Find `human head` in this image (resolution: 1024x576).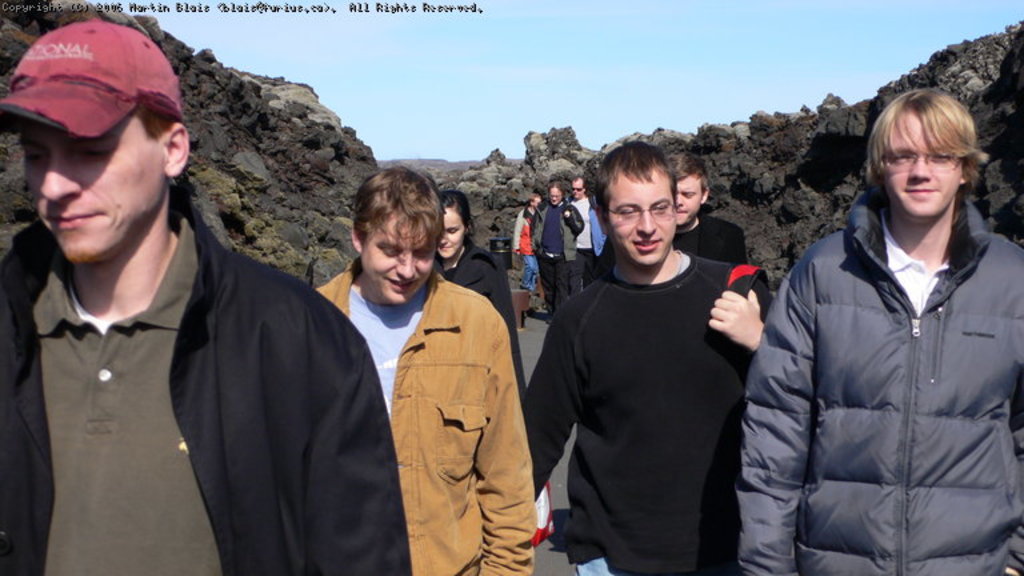
detection(349, 161, 447, 303).
